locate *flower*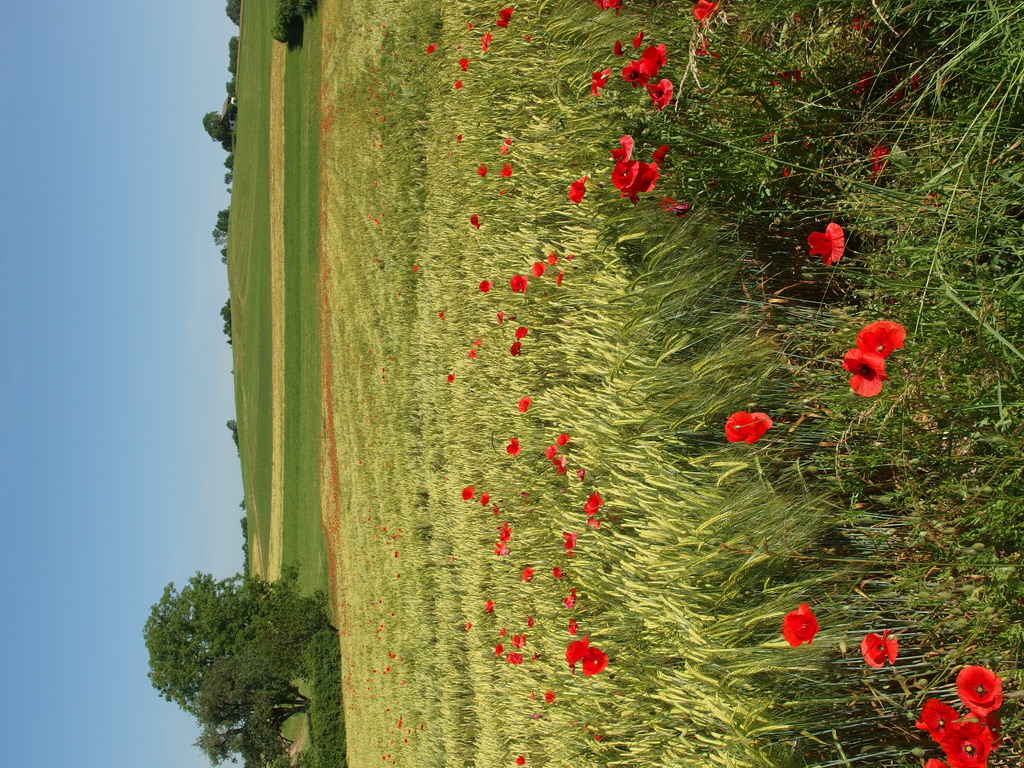
detection(383, 203, 386, 207)
